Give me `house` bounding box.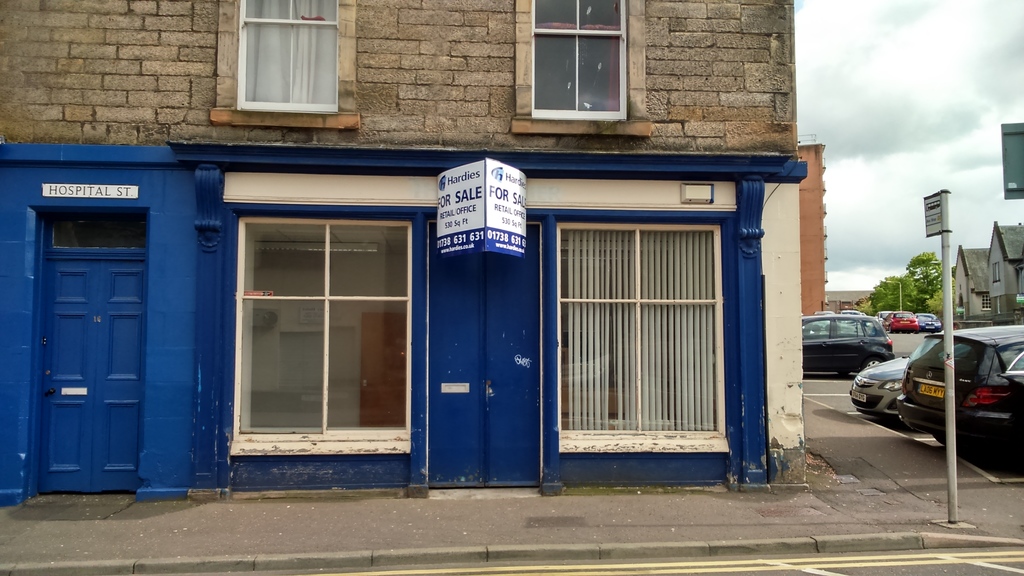
985/221/1023/318.
